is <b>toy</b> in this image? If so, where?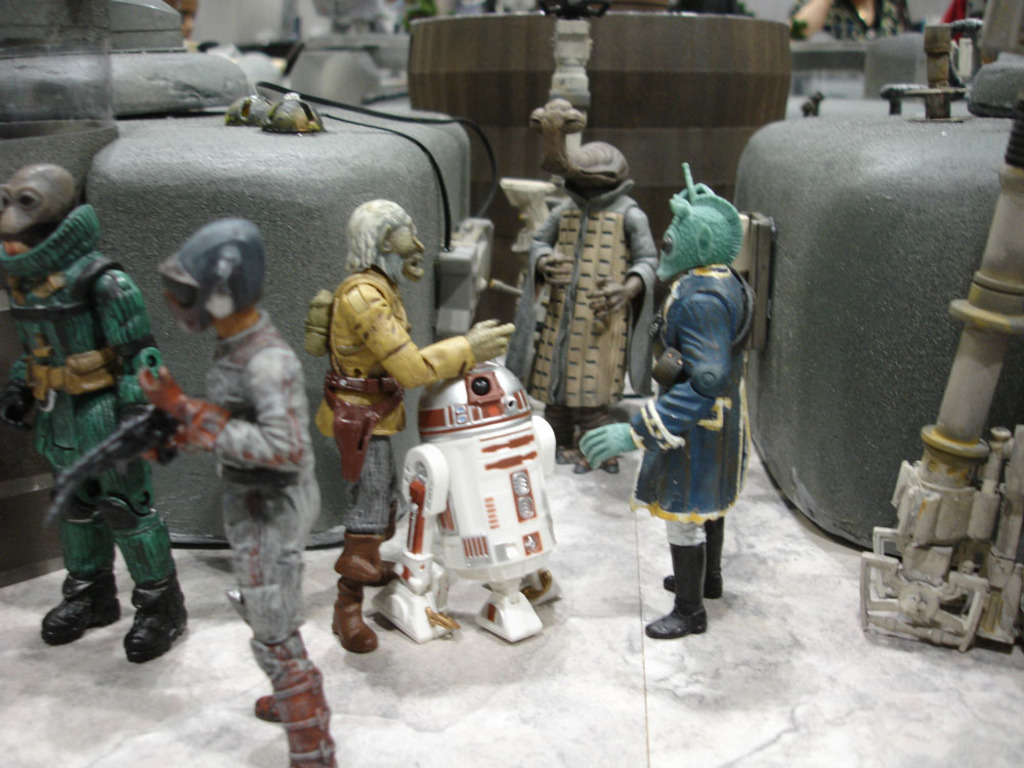
Yes, at x1=505 y1=100 x2=663 y2=475.
